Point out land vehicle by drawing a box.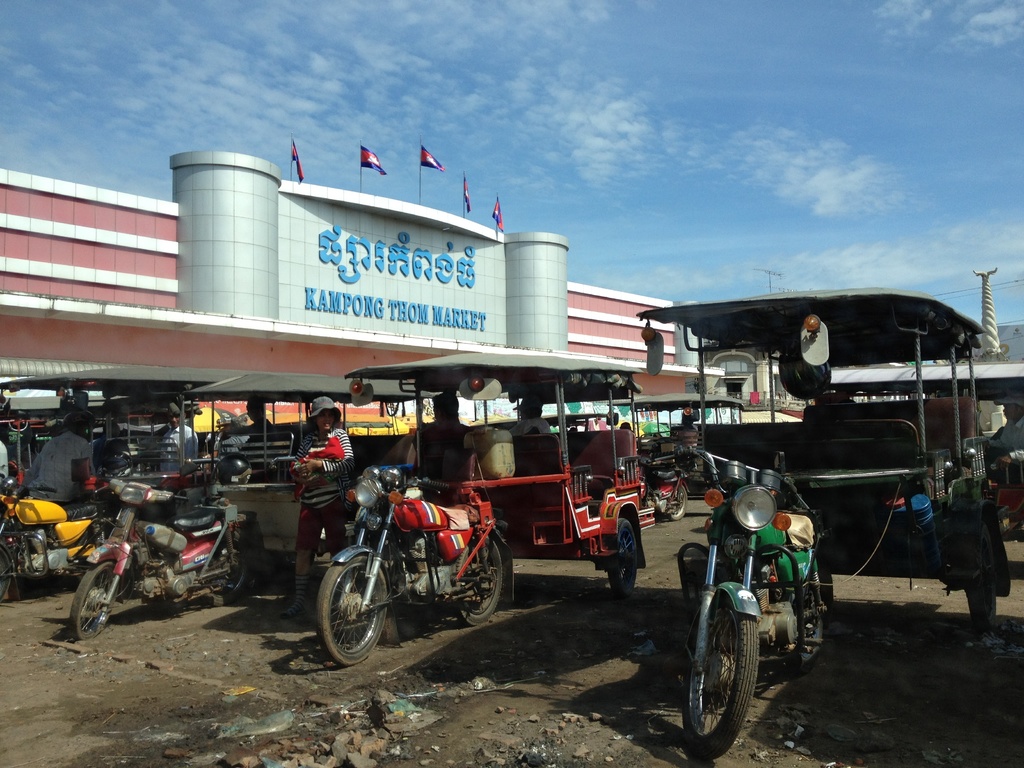
0:364:231:600.
